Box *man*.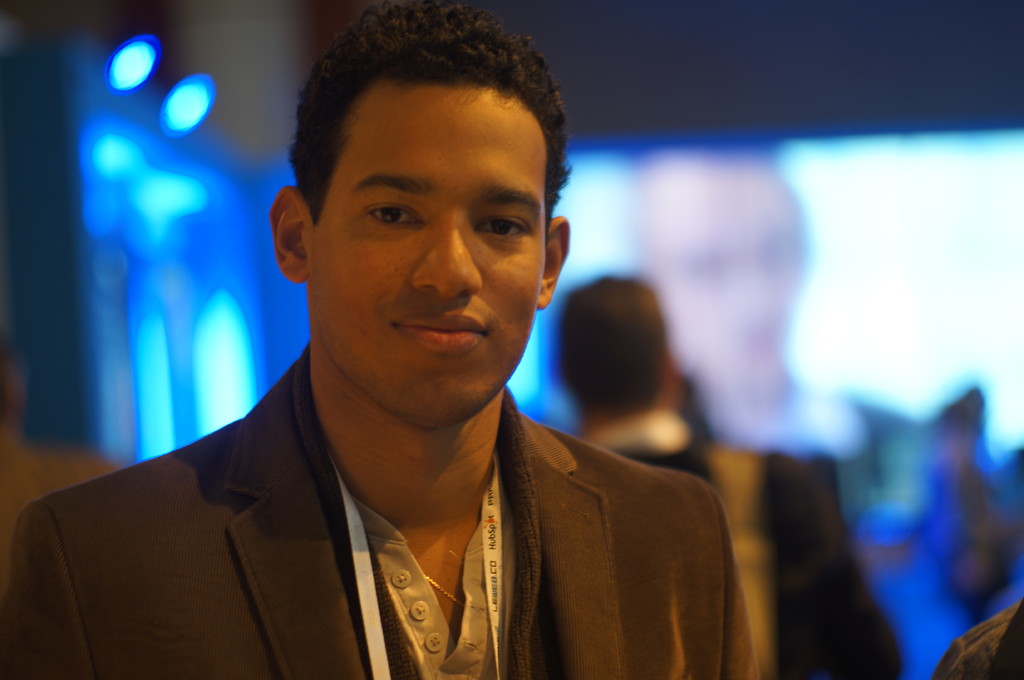
544 273 908 679.
